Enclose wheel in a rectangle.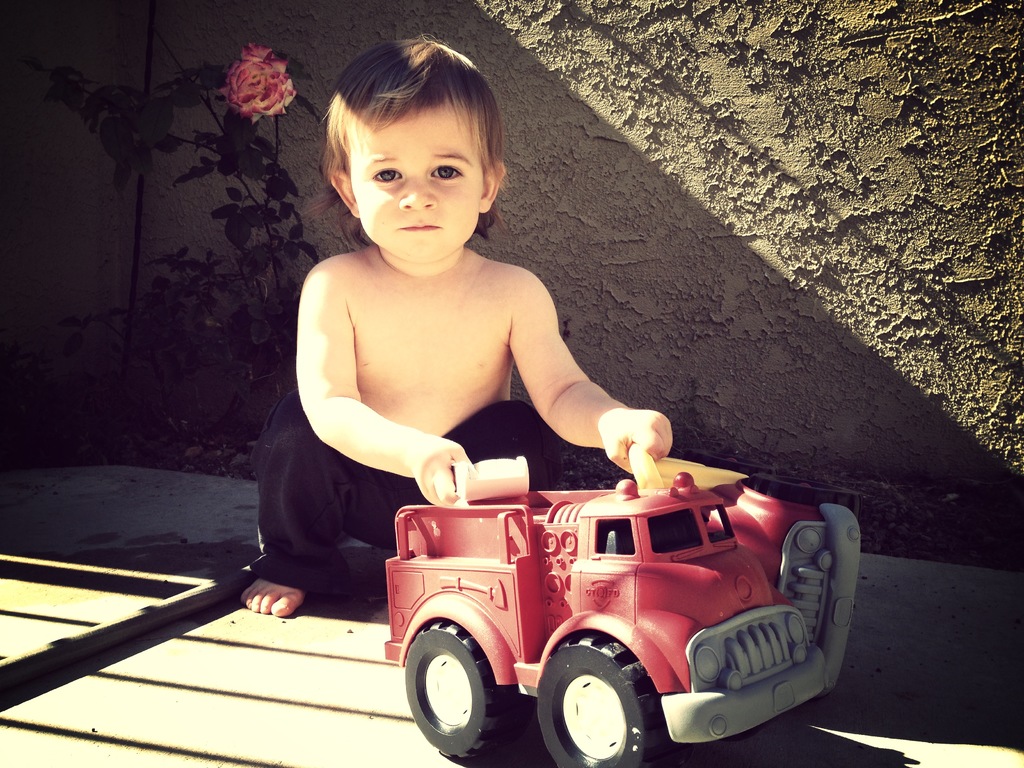
crop(403, 616, 506, 764).
